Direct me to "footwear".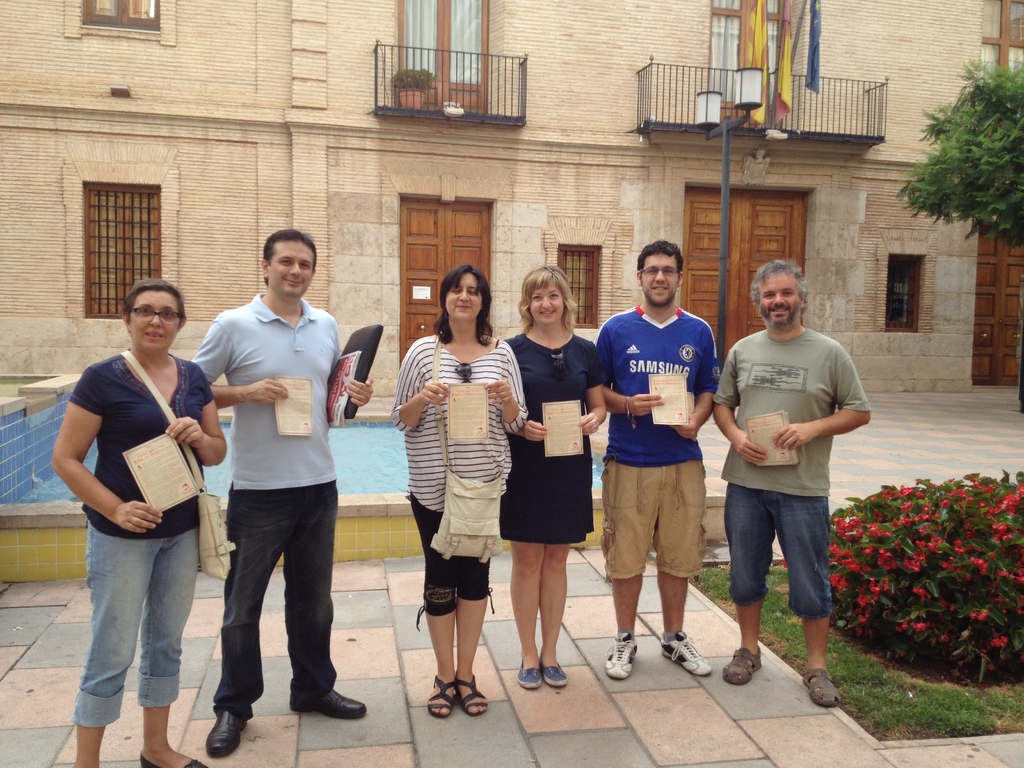
Direction: box=[424, 674, 456, 717].
